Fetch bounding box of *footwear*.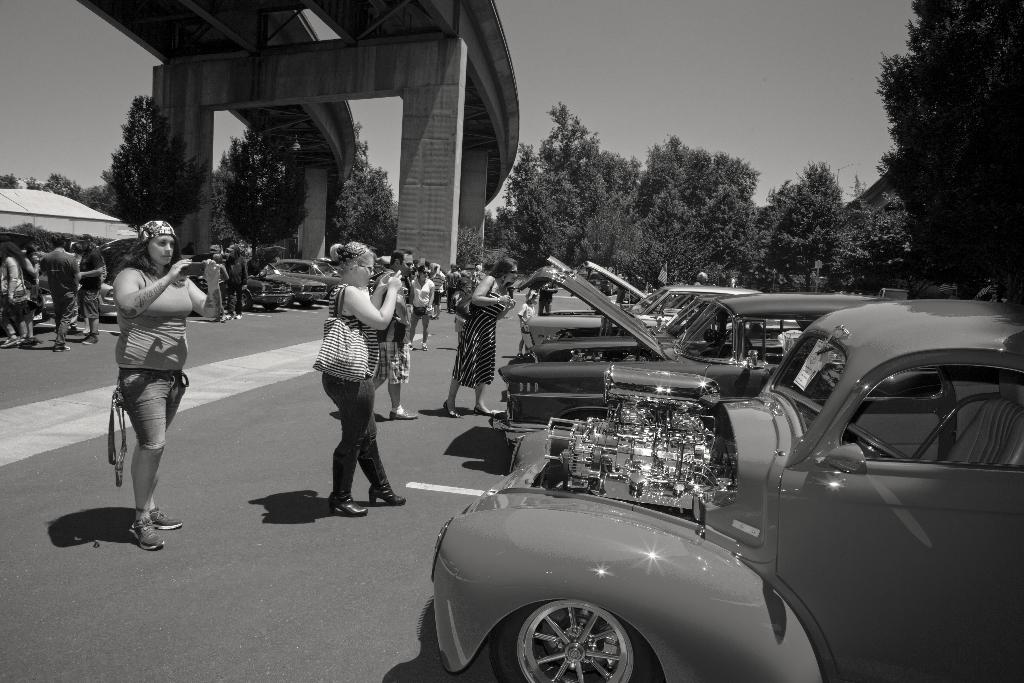
Bbox: Rect(54, 341, 72, 352).
